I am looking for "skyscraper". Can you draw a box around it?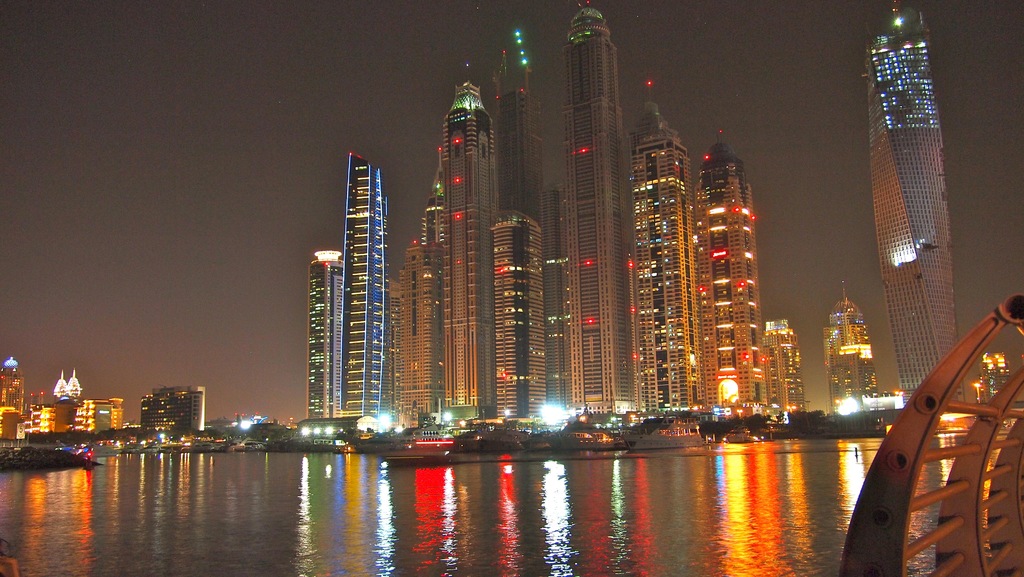
Sure, the bounding box is rect(633, 85, 706, 424).
